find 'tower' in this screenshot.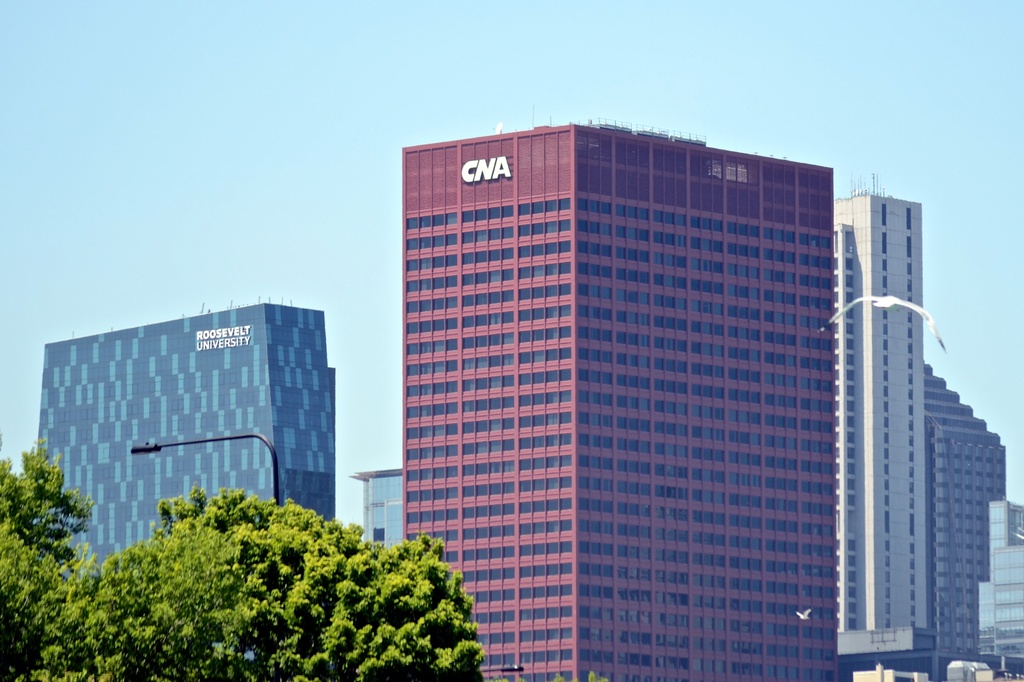
The bounding box for 'tower' is box=[31, 308, 333, 681].
